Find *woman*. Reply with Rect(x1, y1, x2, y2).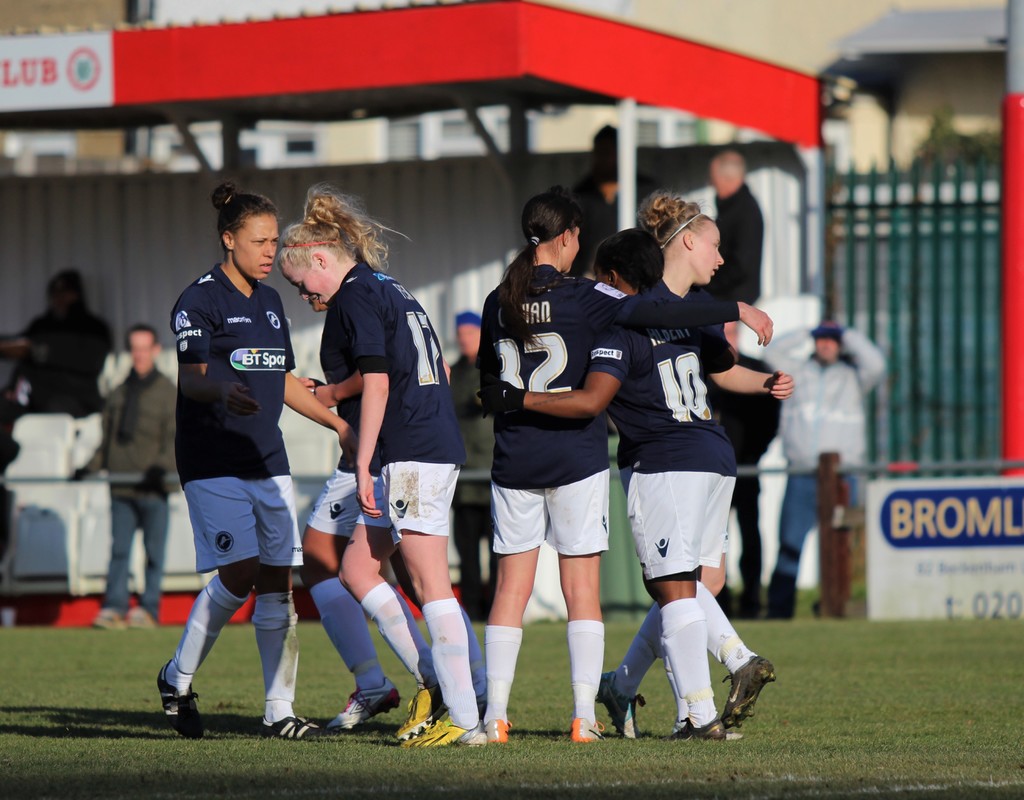
Rect(276, 199, 472, 736).
